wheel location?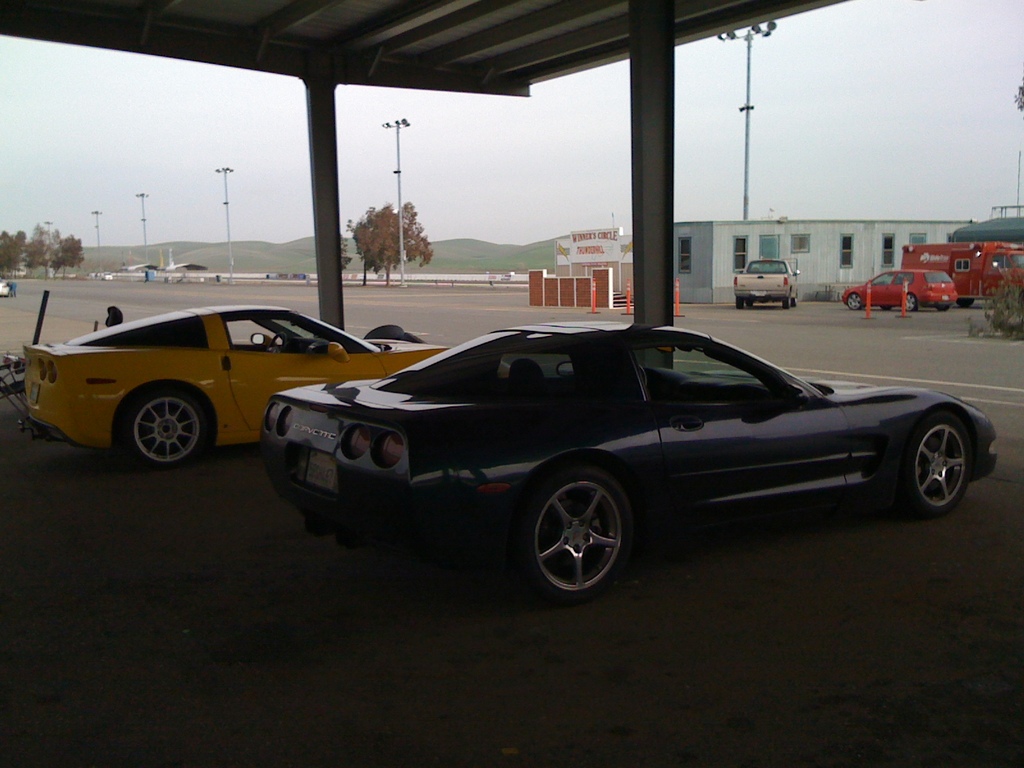
(x1=733, y1=299, x2=743, y2=309)
